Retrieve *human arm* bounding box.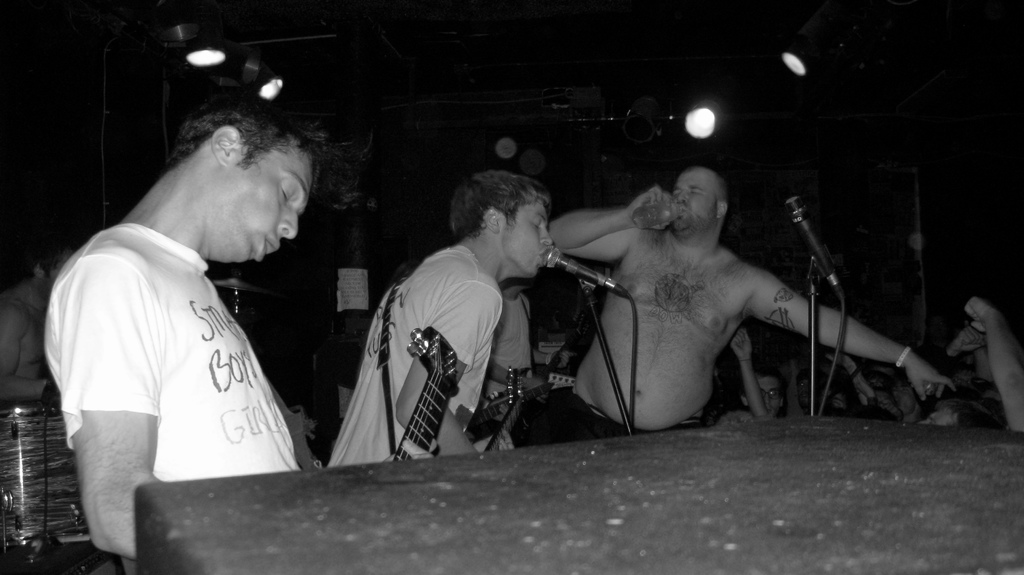
Bounding box: <region>67, 255, 173, 565</region>.
